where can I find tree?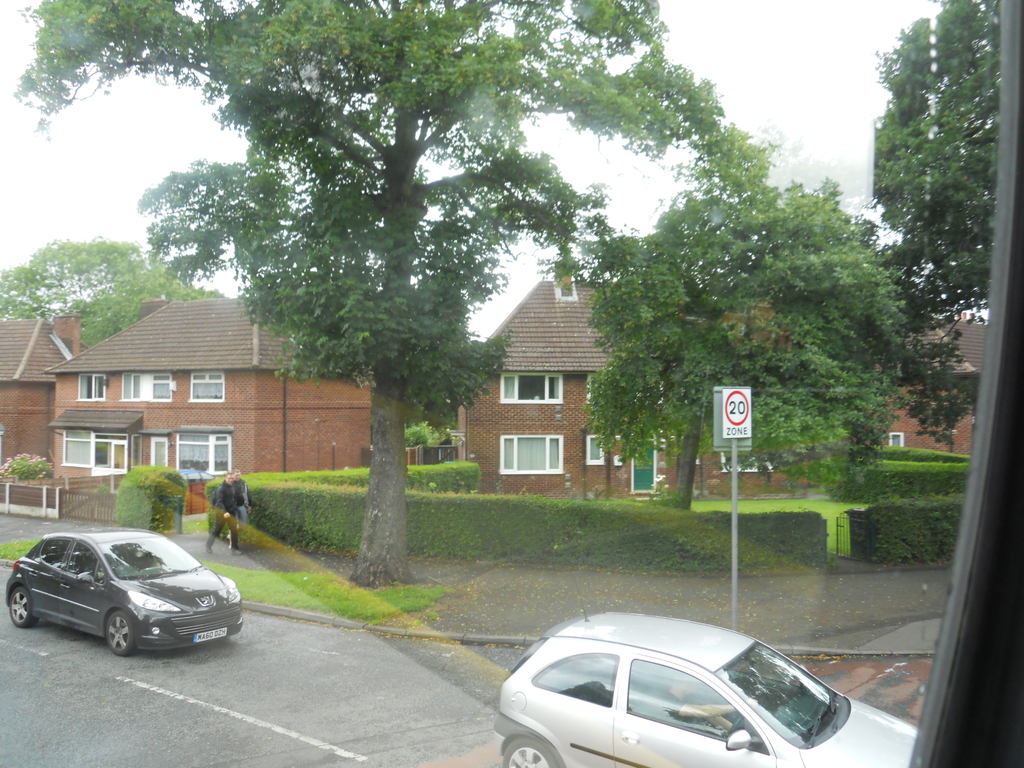
You can find it at {"left": 8, "top": 0, "right": 717, "bottom": 593}.
